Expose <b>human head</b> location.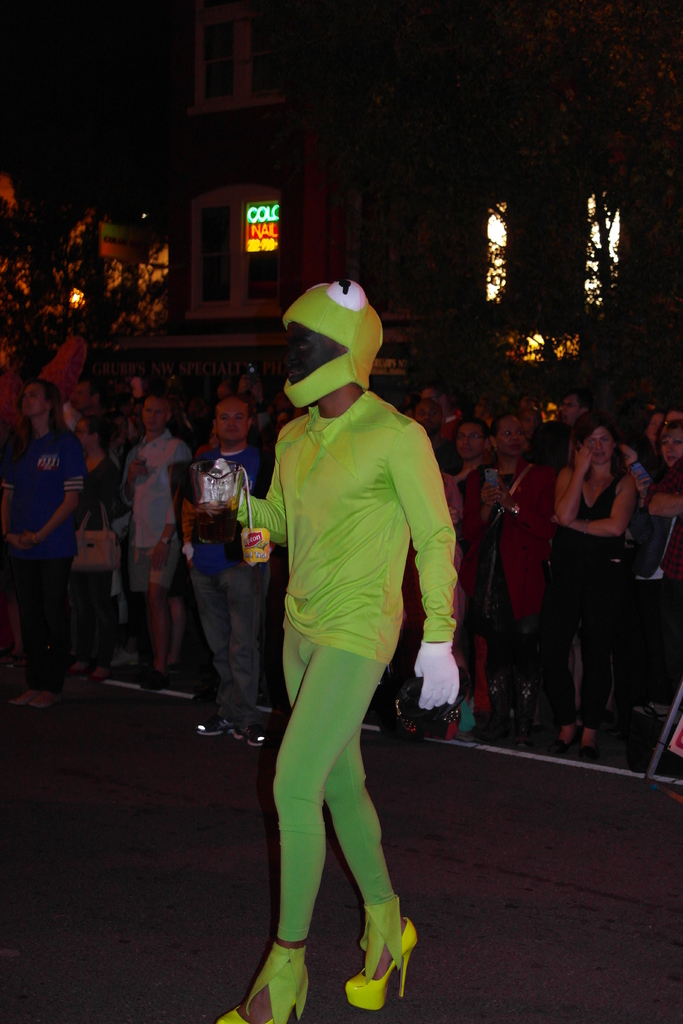
Exposed at bbox(425, 389, 447, 409).
